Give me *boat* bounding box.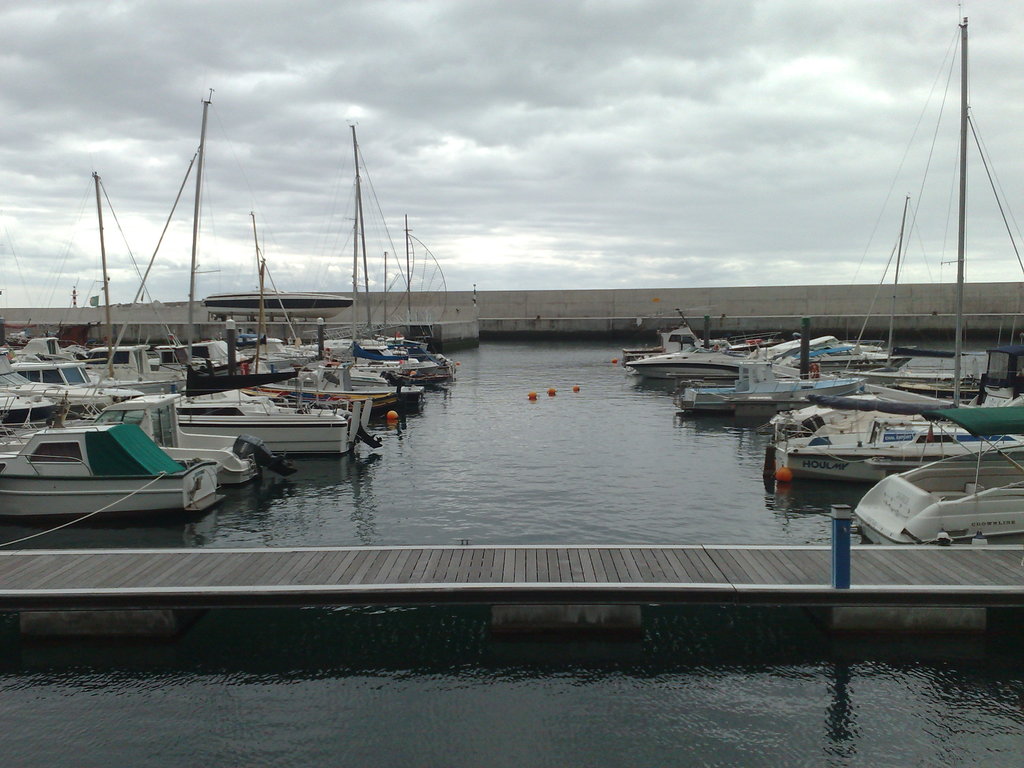
(left=853, top=432, right=1023, bottom=563).
